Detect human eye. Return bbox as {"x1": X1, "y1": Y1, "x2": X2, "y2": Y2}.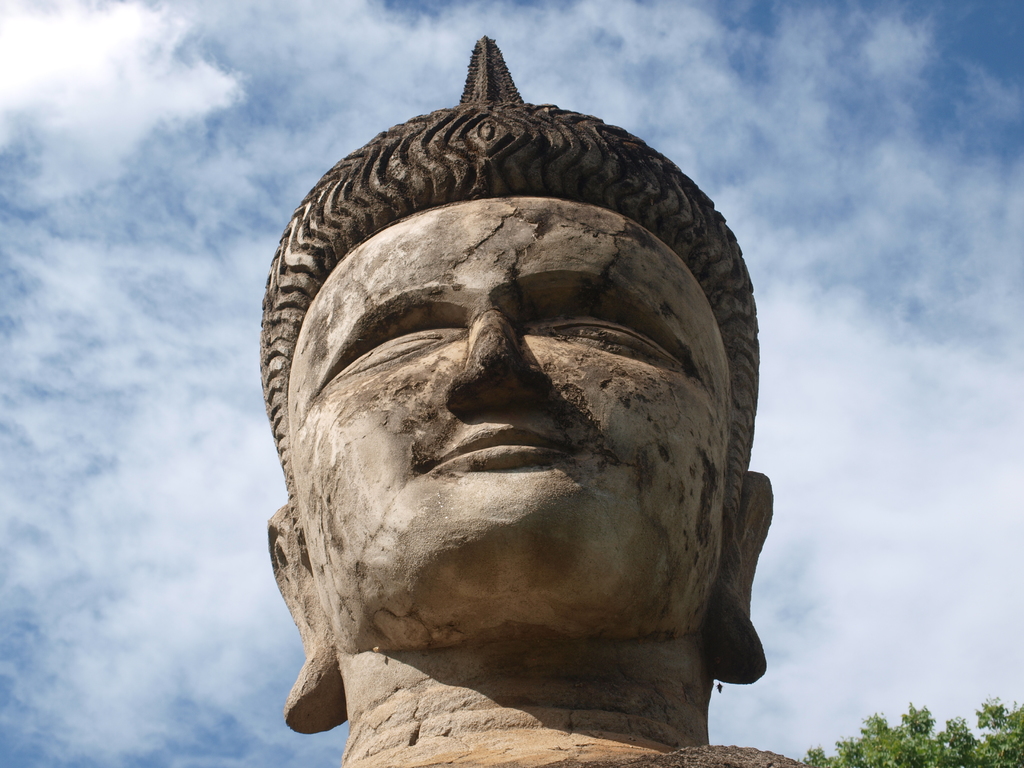
{"x1": 533, "y1": 310, "x2": 685, "y2": 365}.
